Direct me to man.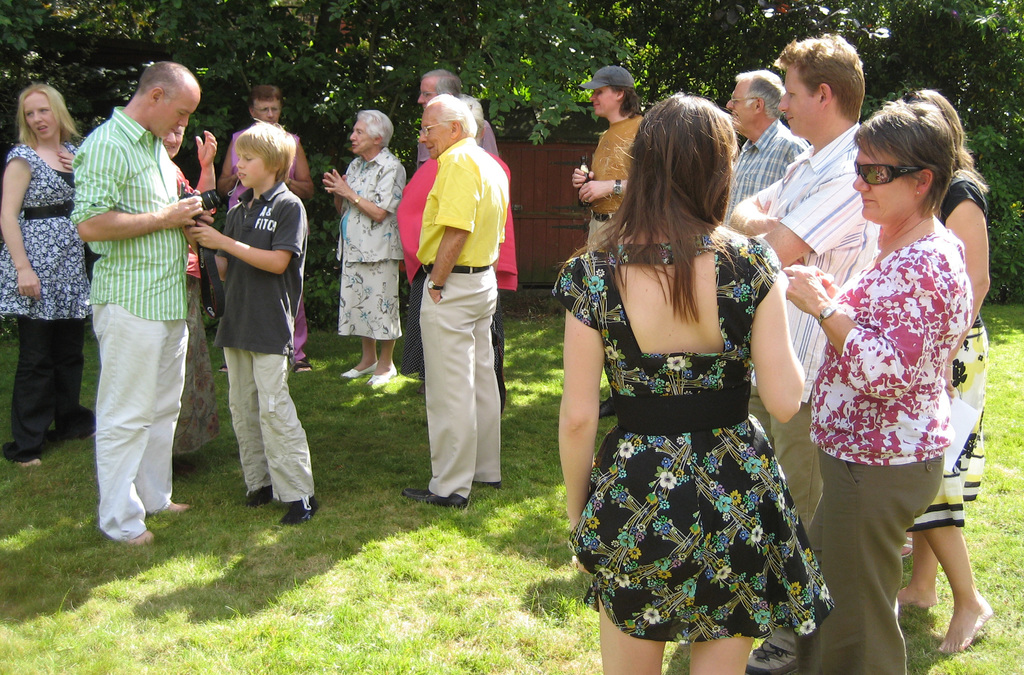
Direction: bbox(416, 67, 499, 170).
